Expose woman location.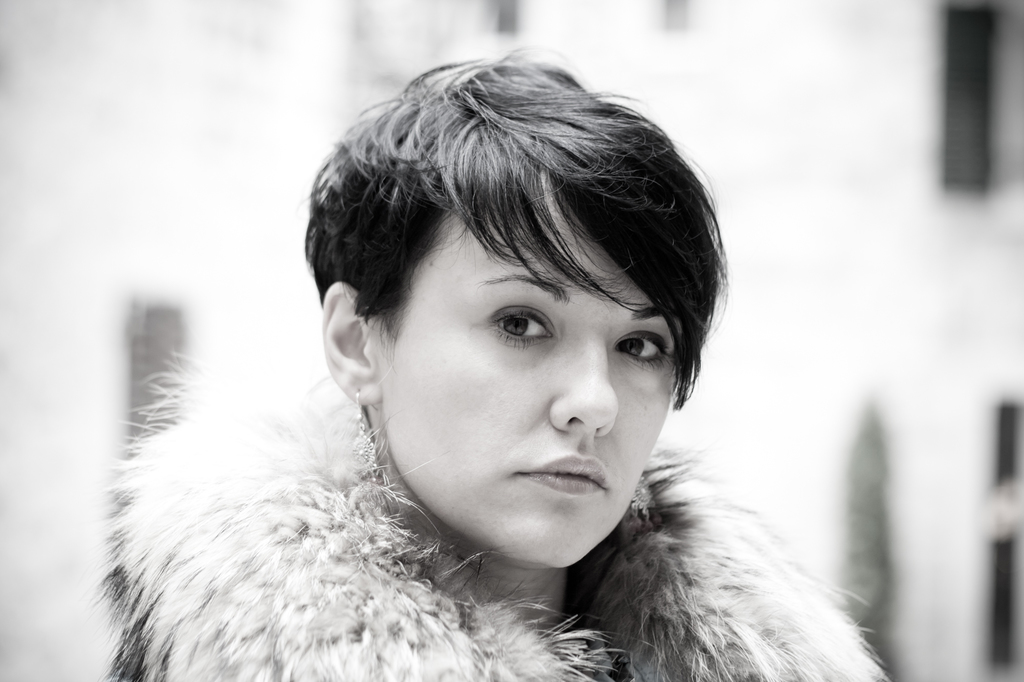
Exposed at detection(124, 54, 862, 672).
